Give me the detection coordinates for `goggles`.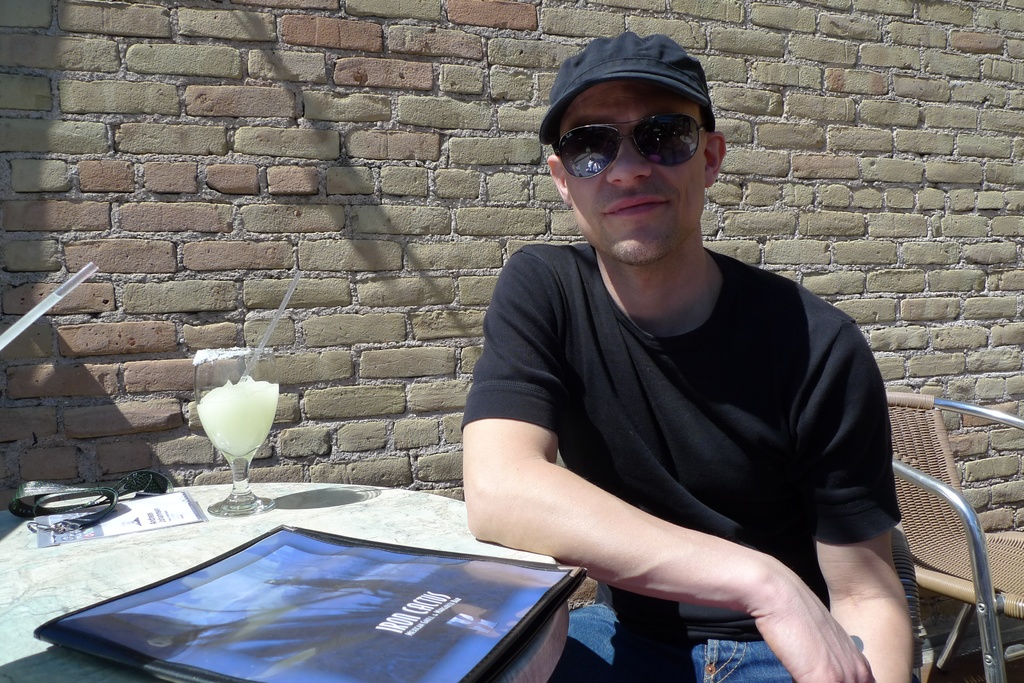
l=550, t=95, r=721, b=164.
